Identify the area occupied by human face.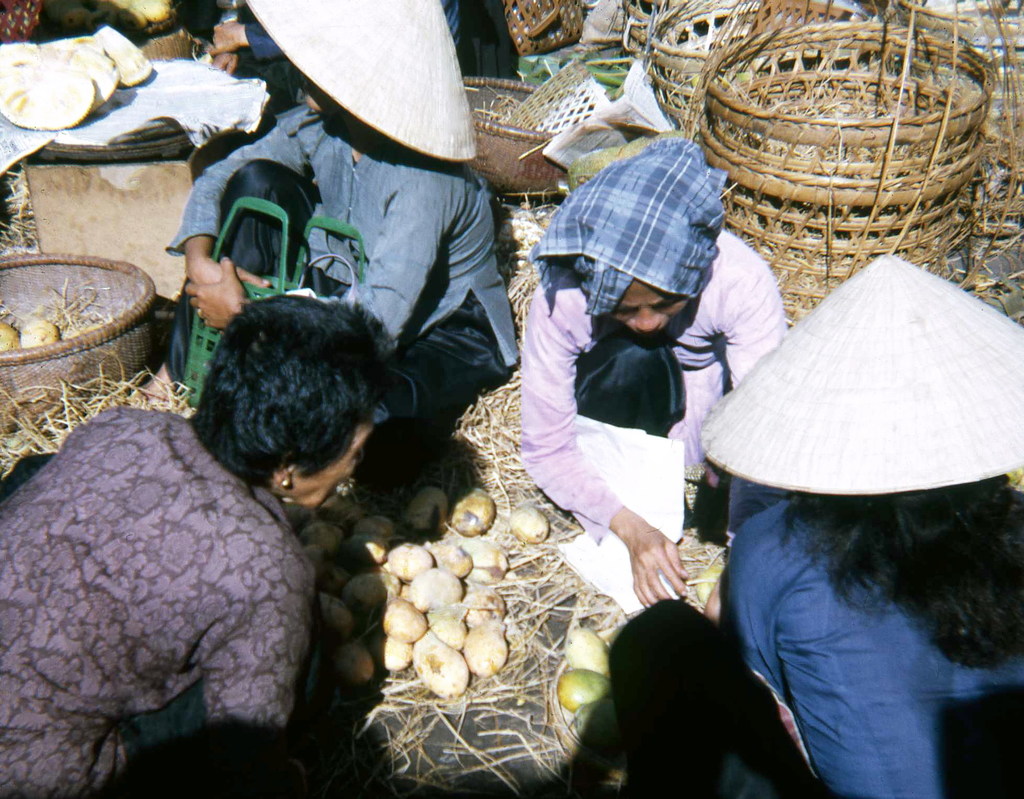
Area: (x1=608, y1=280, x2=686, y2=336).
